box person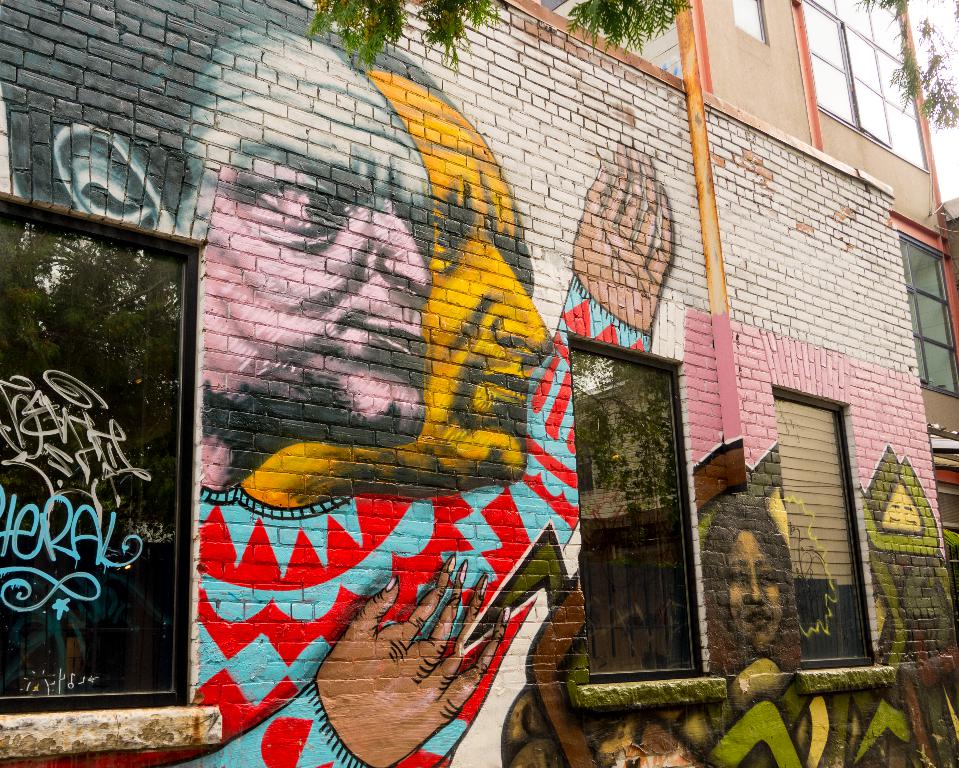
(701,502,801,672)
